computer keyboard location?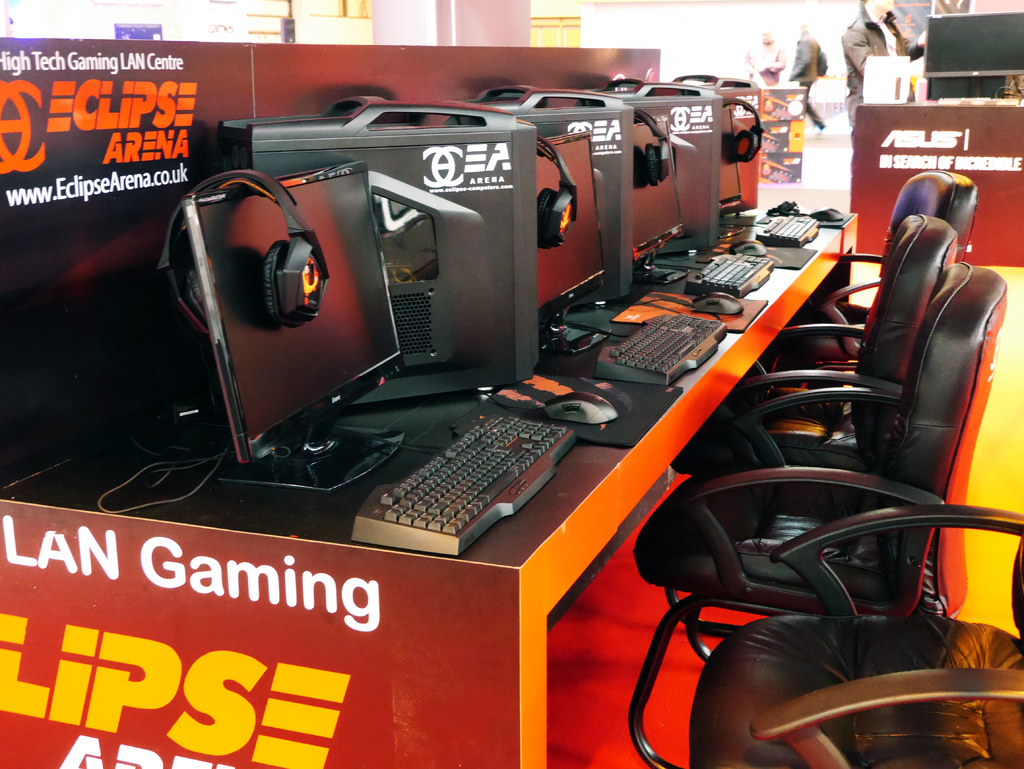
[596, 311, 726, 384]
